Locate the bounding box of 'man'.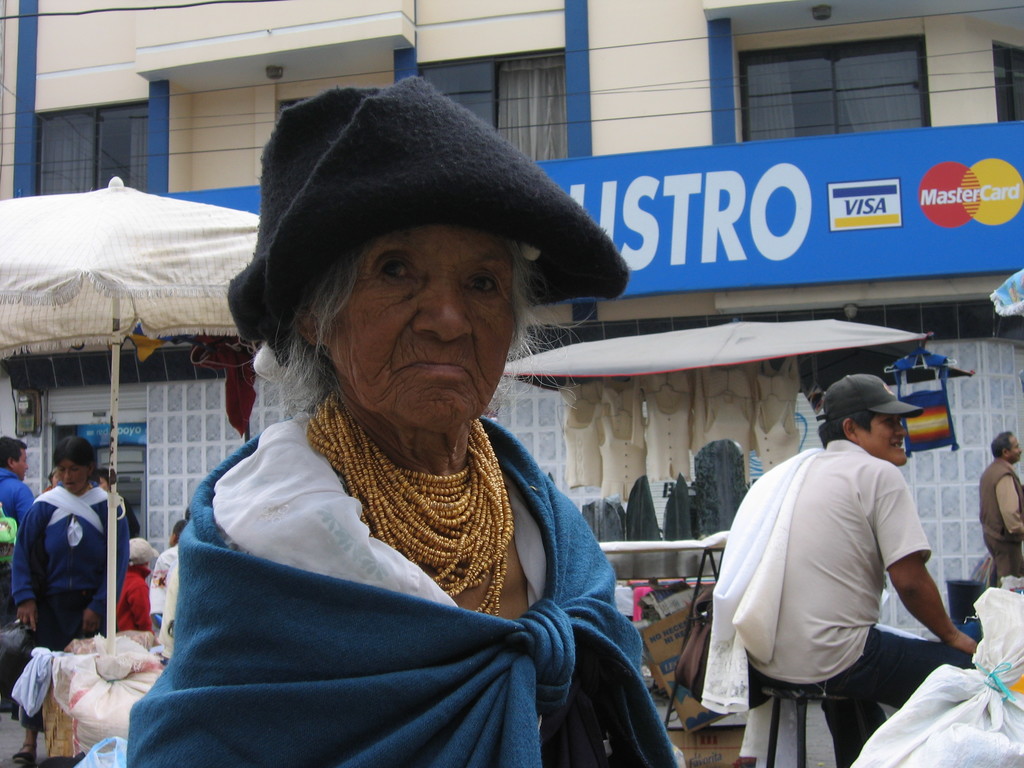
Bounding box: <region>2, 444, 36, 570</region>.
